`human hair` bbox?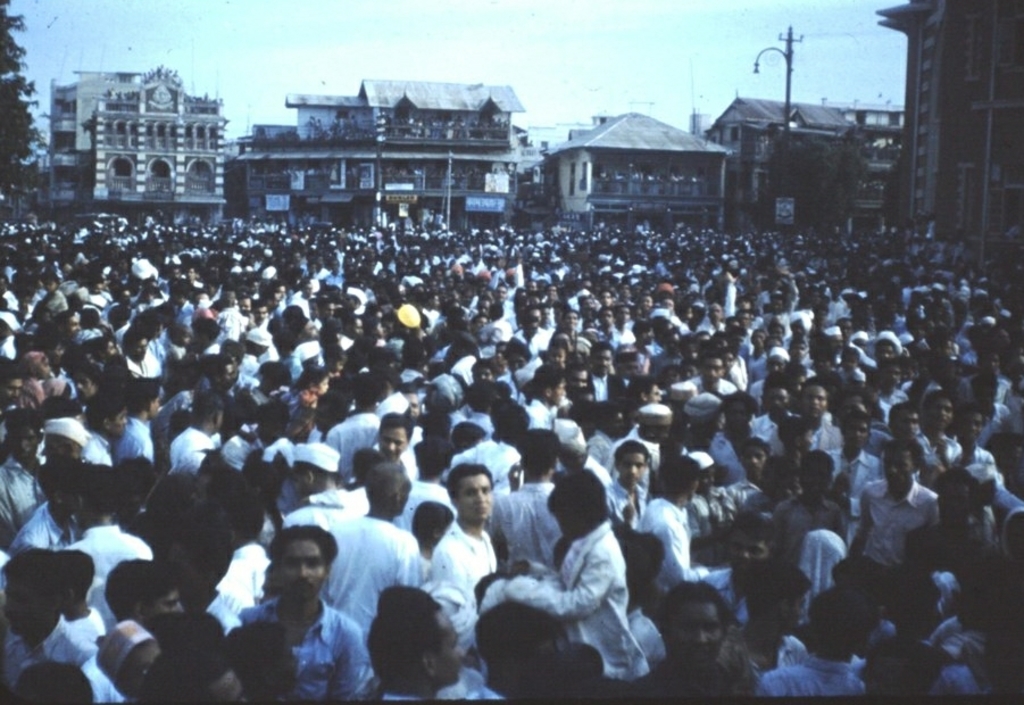
crop(450, 420, 488, 453)
